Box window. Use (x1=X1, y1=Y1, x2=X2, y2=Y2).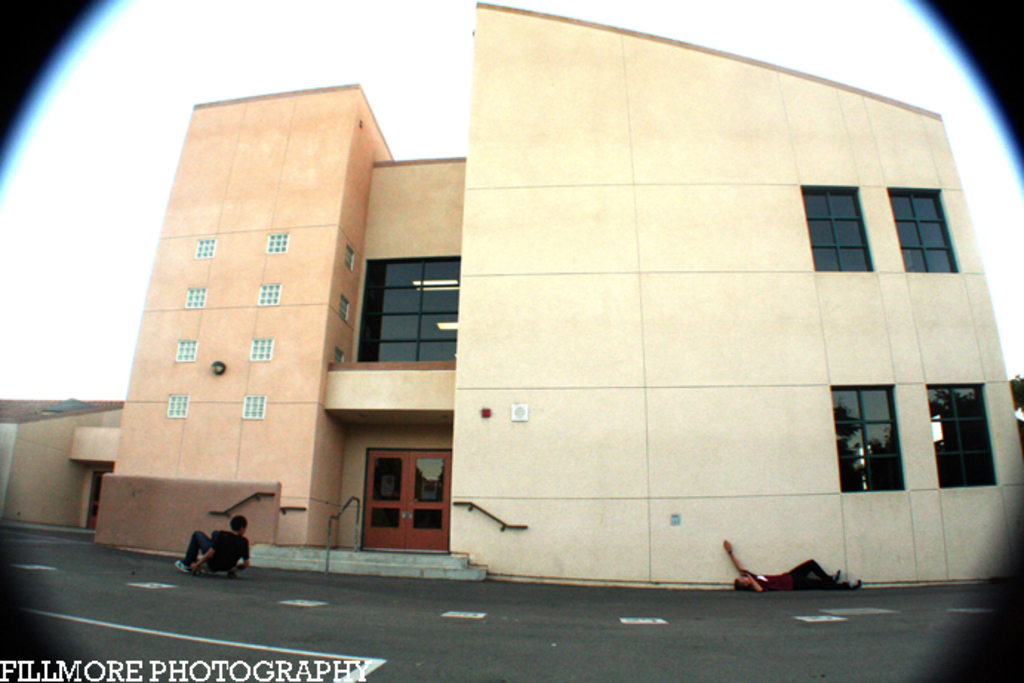
(x1=259, y1=277, x2=280, y2=305).
